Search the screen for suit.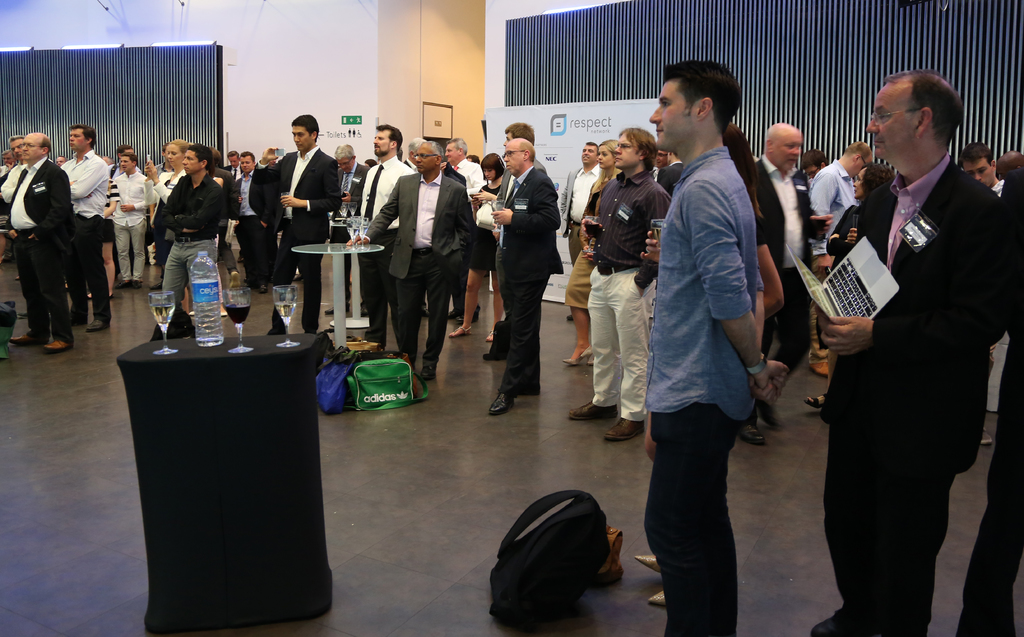
Found at bbox=(748, 154, 821, 422).
